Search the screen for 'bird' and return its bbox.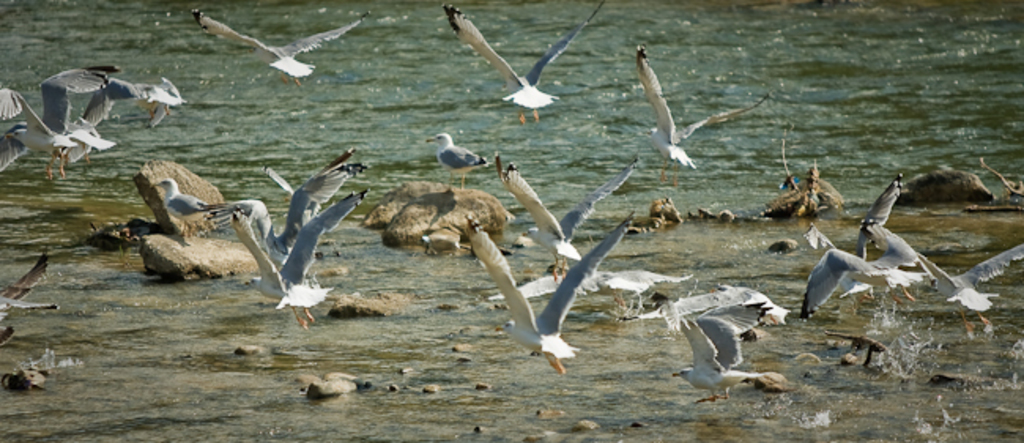
Found: (x1=225, y1=184, x2=373, y2=329).
